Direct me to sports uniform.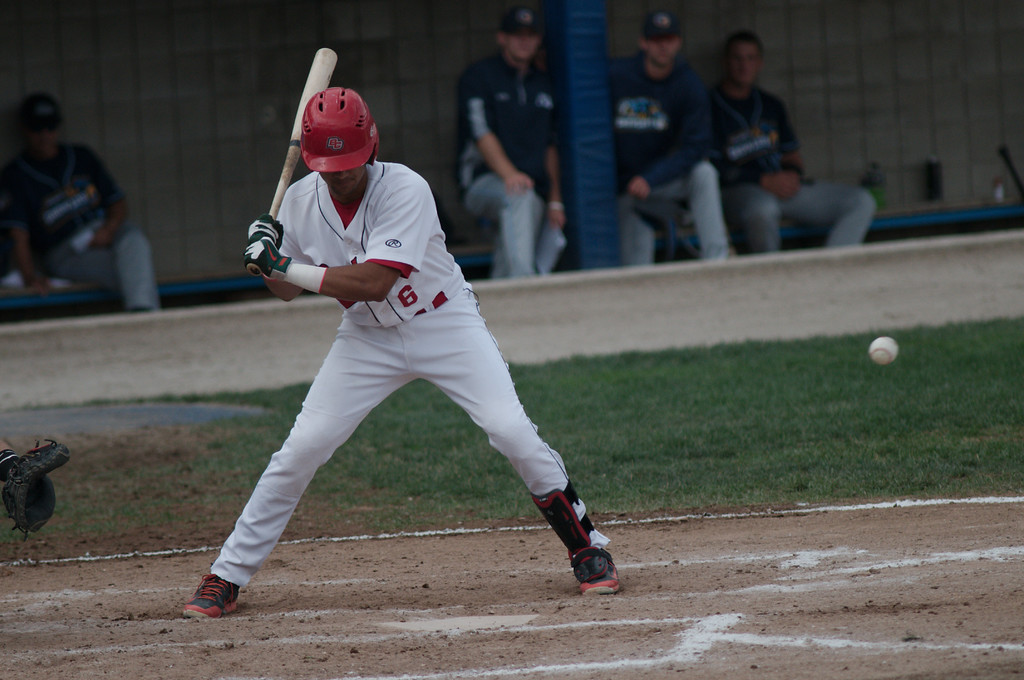
Direction: <region>594, 1, 738, 278</region>.
